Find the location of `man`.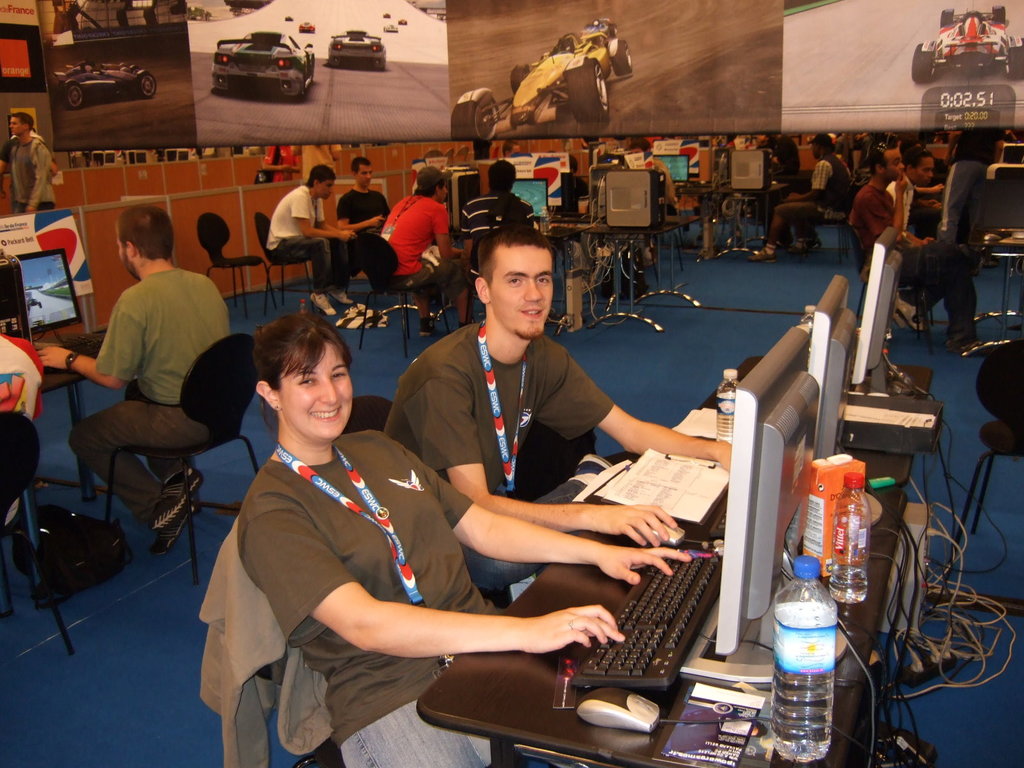
Location: Rect(263, 163, 358, 316).
